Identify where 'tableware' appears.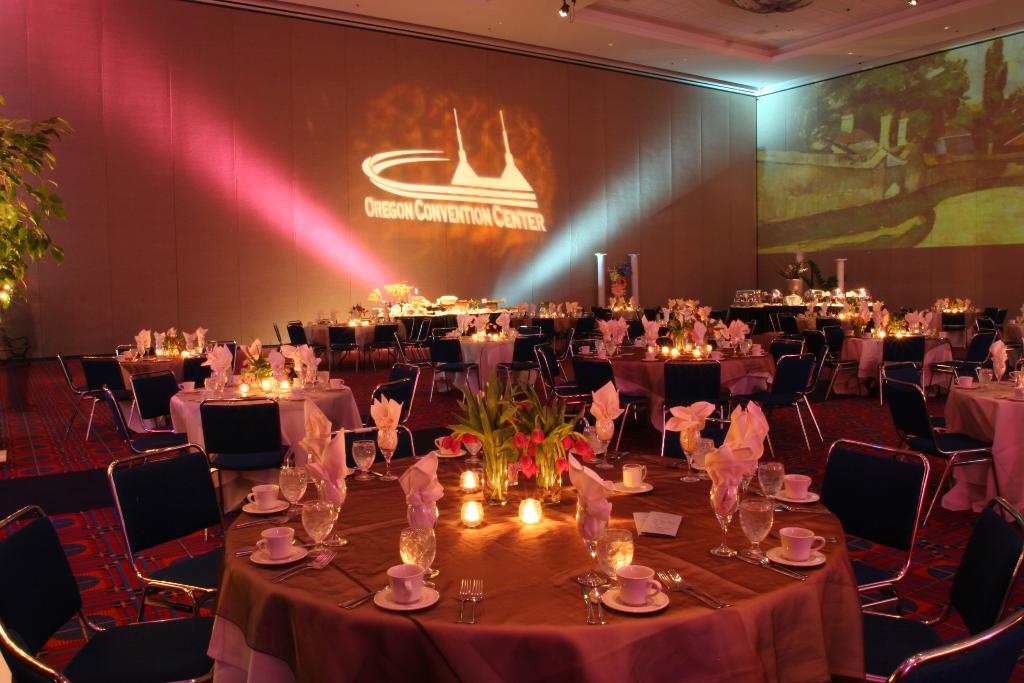
Appears at box=[612, 463, 656, 493].
